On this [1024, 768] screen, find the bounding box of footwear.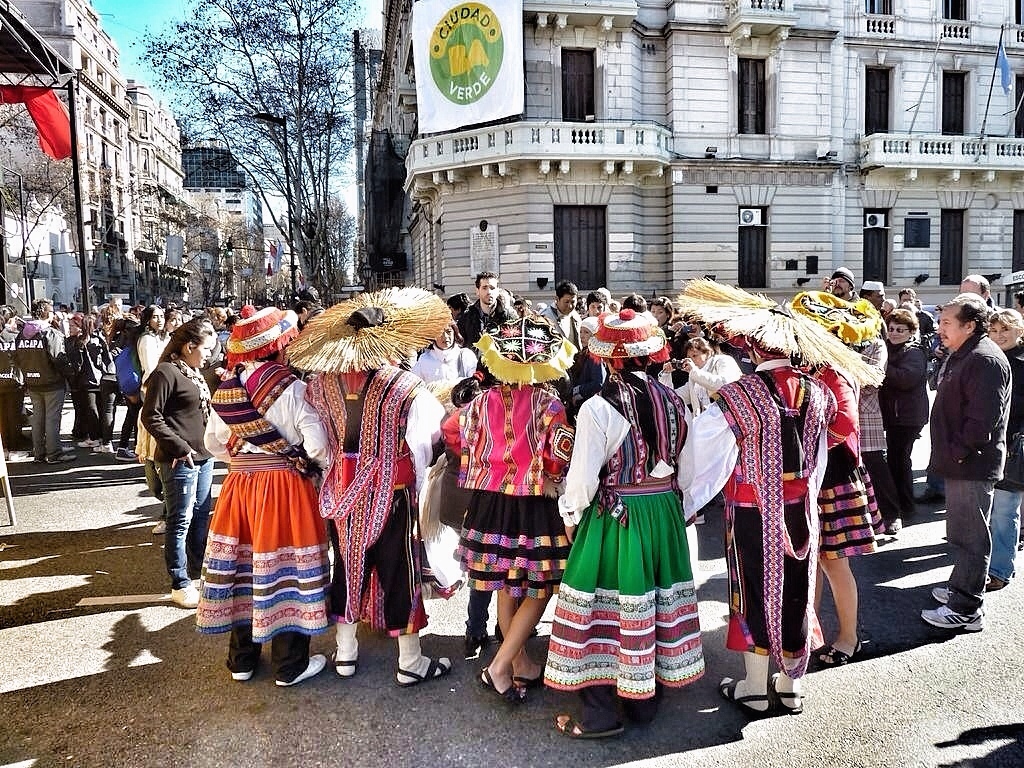
Bounding box: box=[74, 435, 90, 443].
